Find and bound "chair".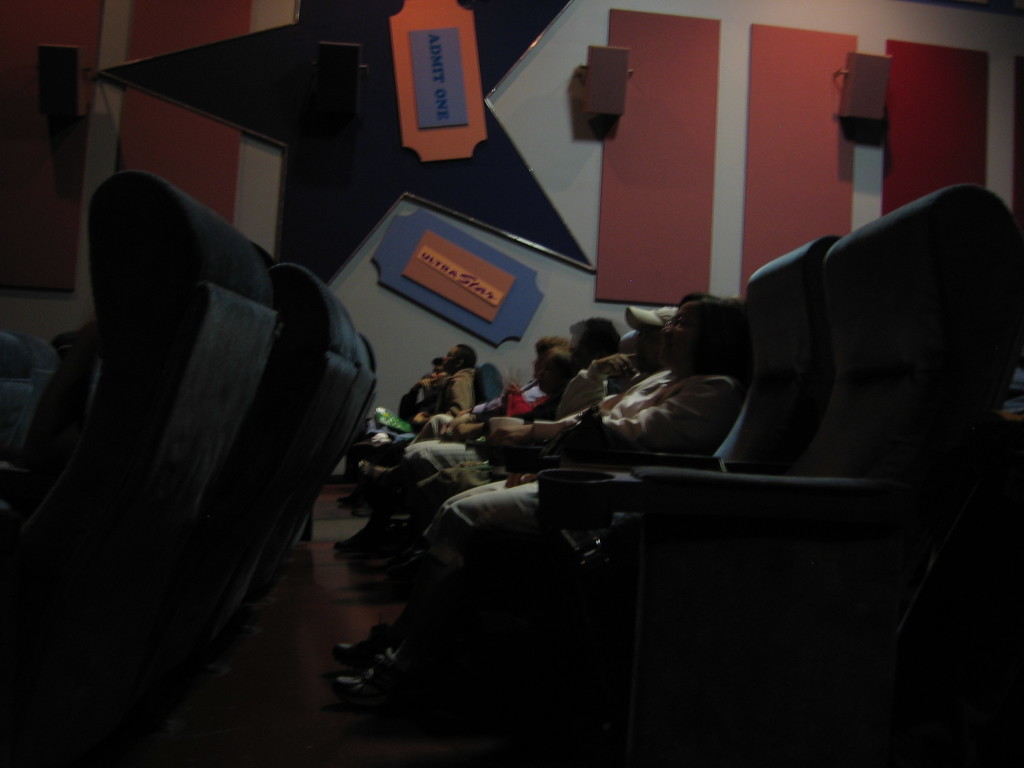
Bound: [477, 362, 508, 406].
